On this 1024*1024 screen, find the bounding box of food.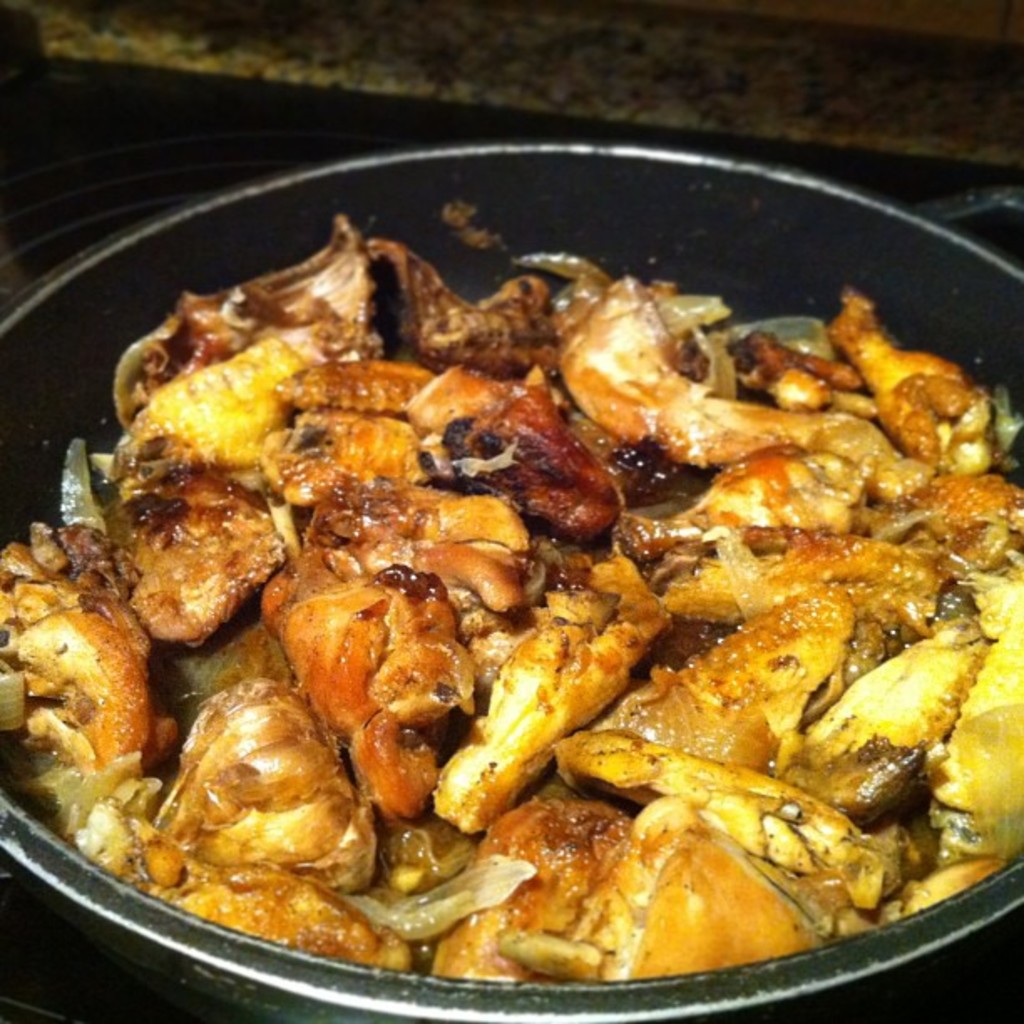
Bounding box: region(0, 211, 1022, 986).
